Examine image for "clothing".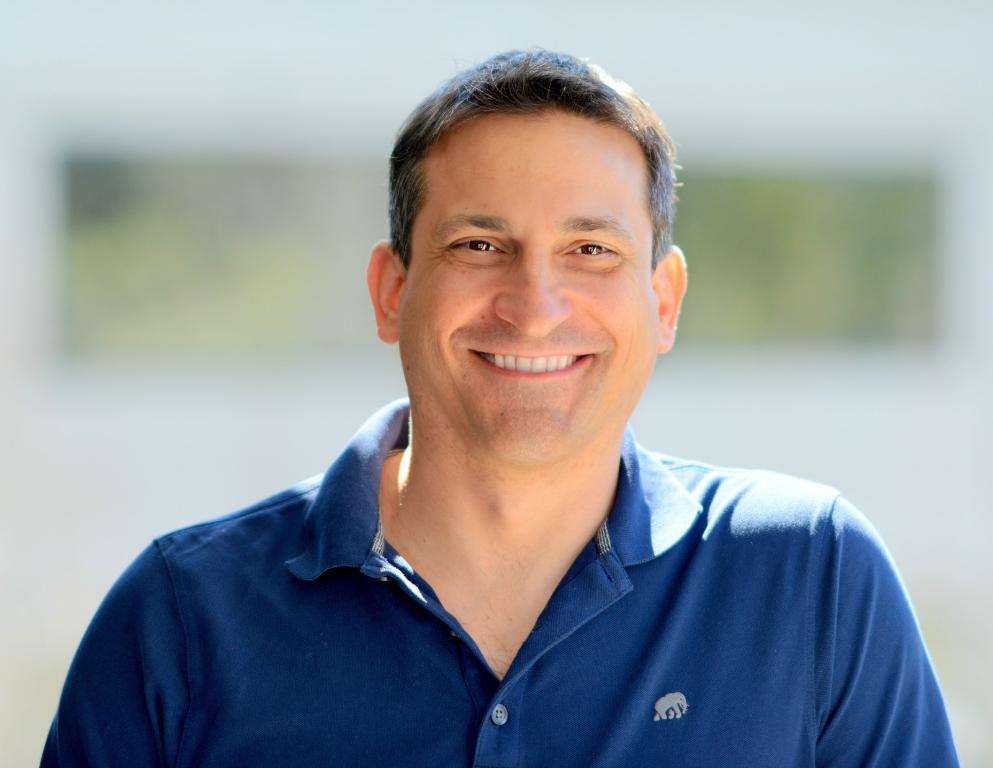
Examination result: left=33, top=363, right=966, bottom=767.
